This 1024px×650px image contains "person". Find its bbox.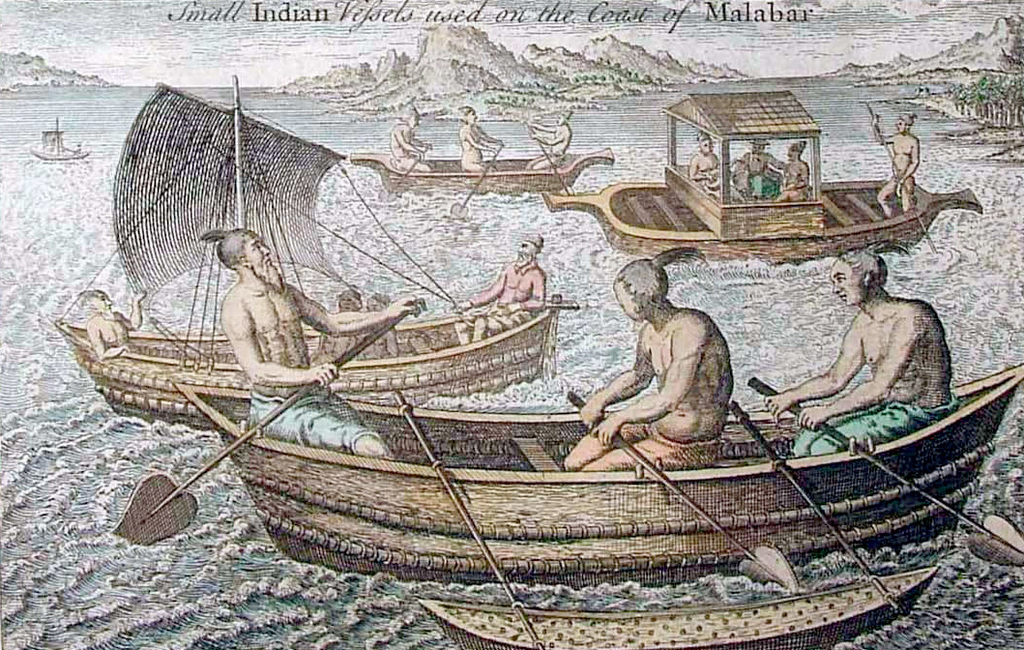
[735,139,788,192].
